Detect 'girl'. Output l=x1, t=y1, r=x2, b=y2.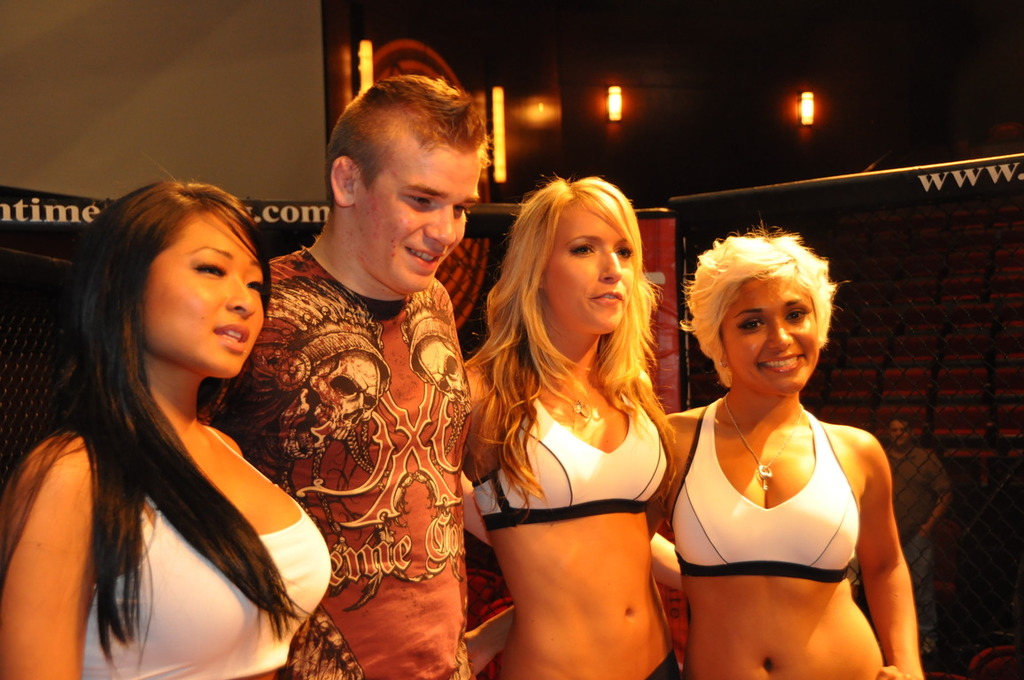
l=661, t=212, r=922, b=679.
